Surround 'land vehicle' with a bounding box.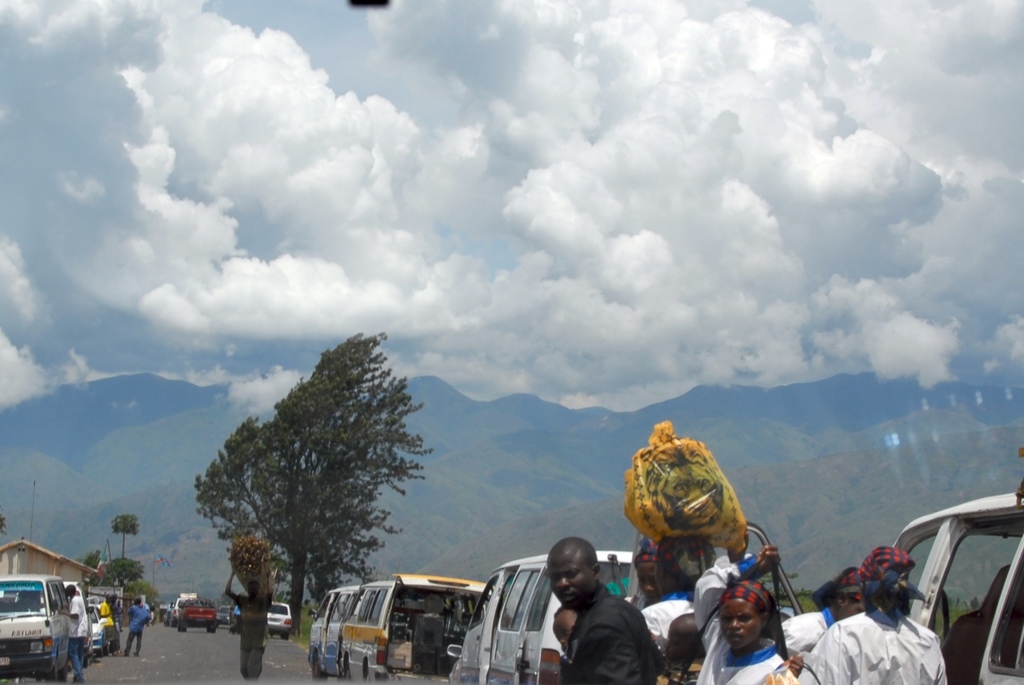
{"left": 89, "top": 602, "right": 105, "bottom": 657}.
